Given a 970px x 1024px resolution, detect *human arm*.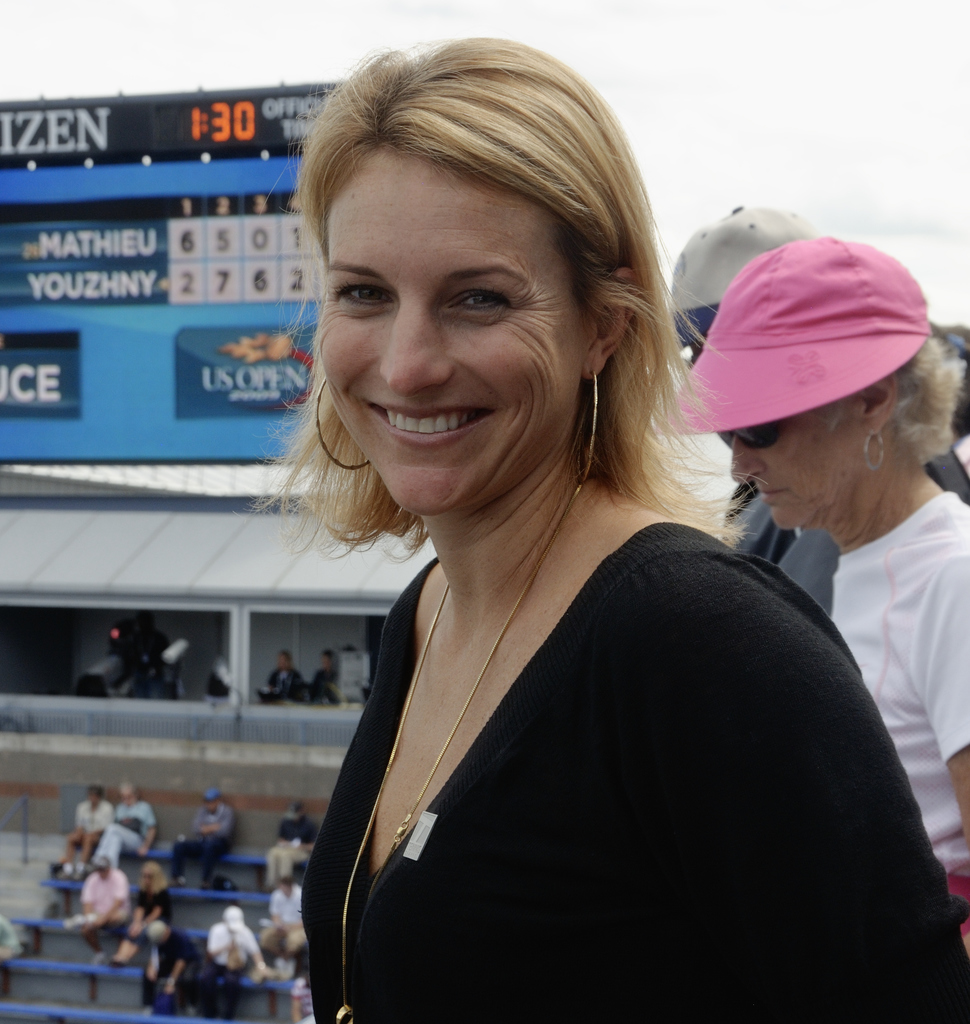
202, 923, 238, 965.
